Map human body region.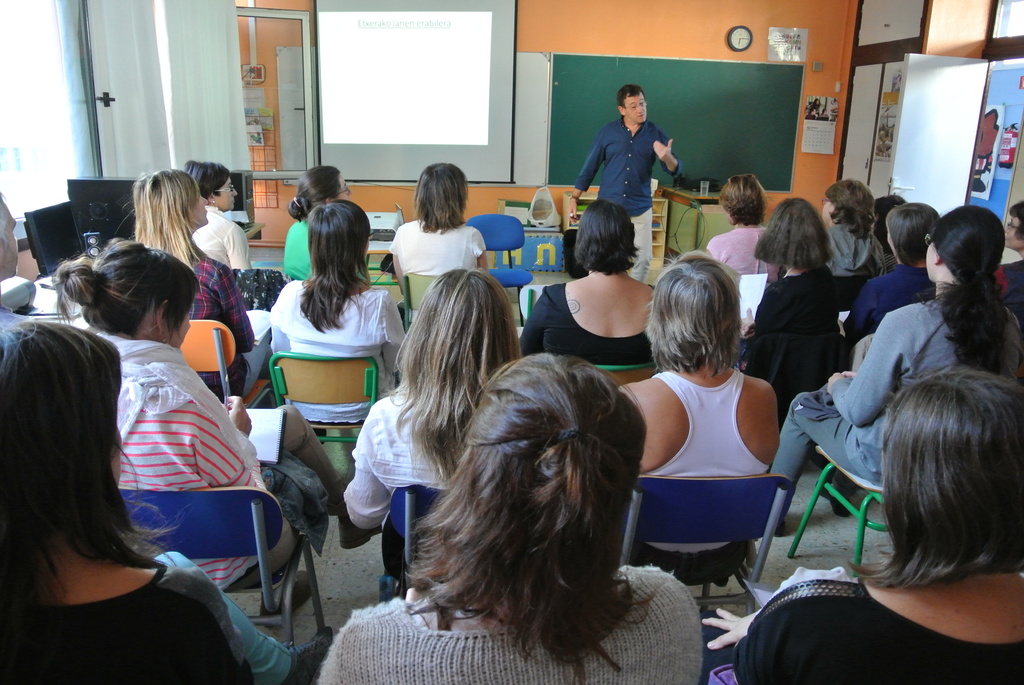
Mapped to [left=268, top=200, right=408, bottom=423].
